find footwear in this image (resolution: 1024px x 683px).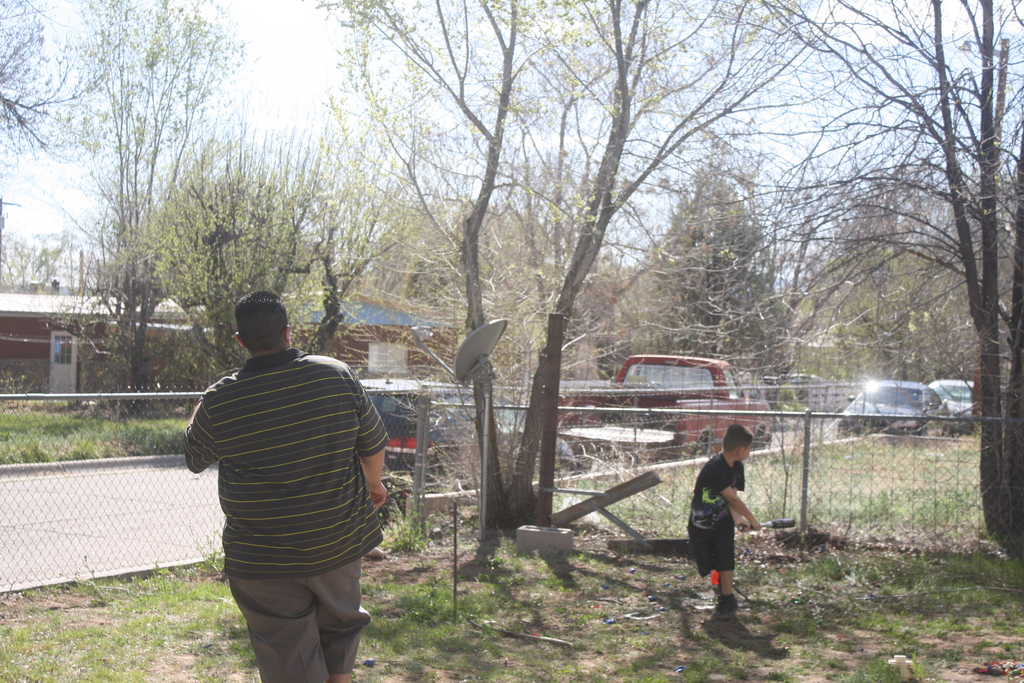
bbox=[705, 591, 740, 623].
